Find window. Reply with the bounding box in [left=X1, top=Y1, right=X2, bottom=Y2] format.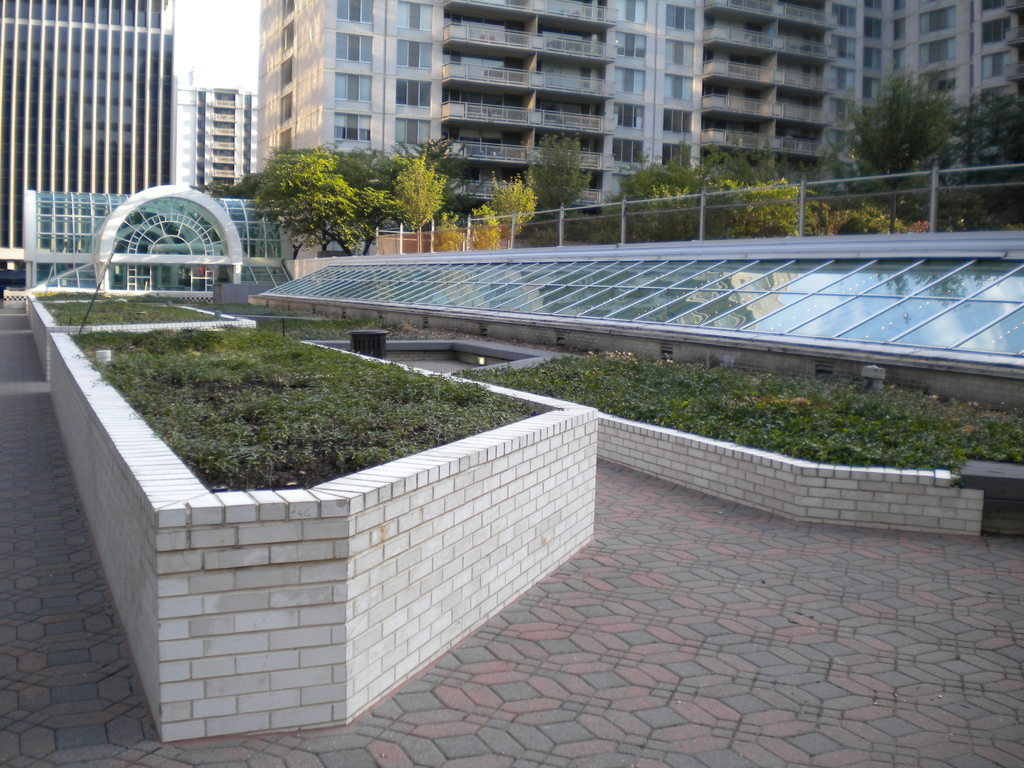
[left=396, top=77, right=432, bottom=110].
